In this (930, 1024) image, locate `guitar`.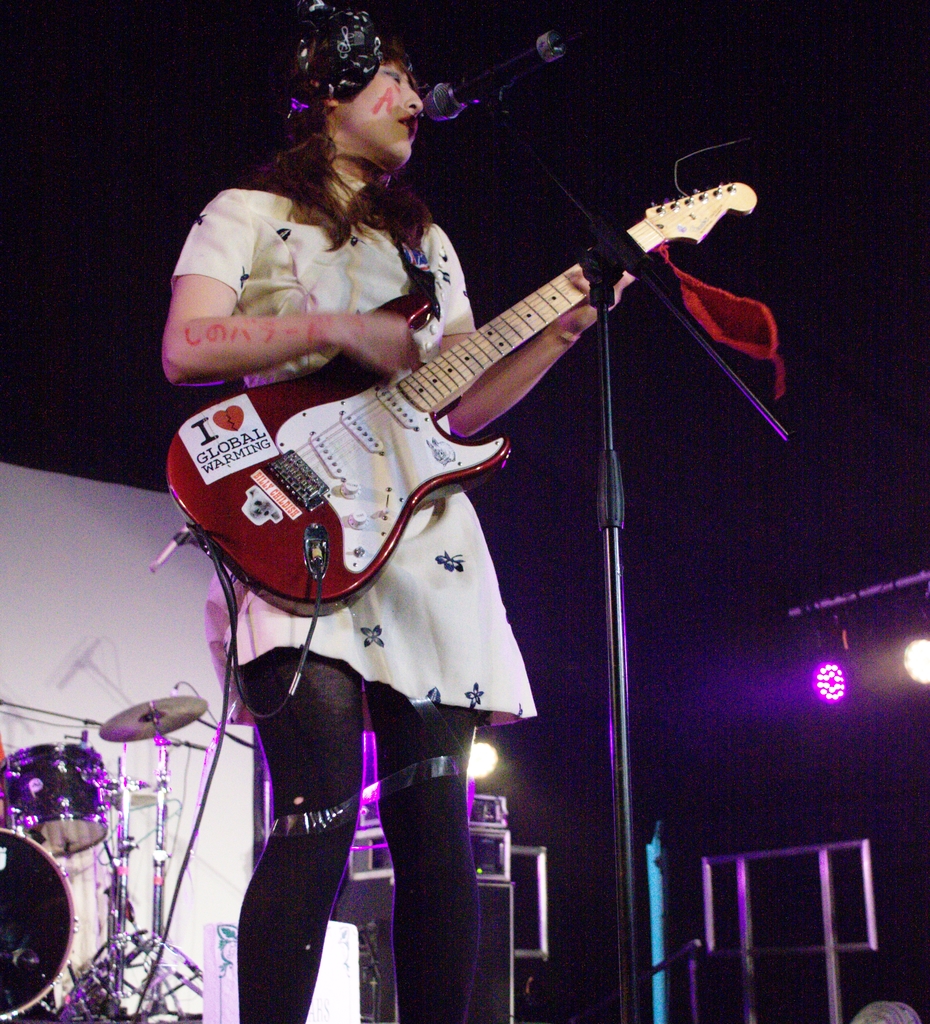
Bounding box: 163 175 756 617.
